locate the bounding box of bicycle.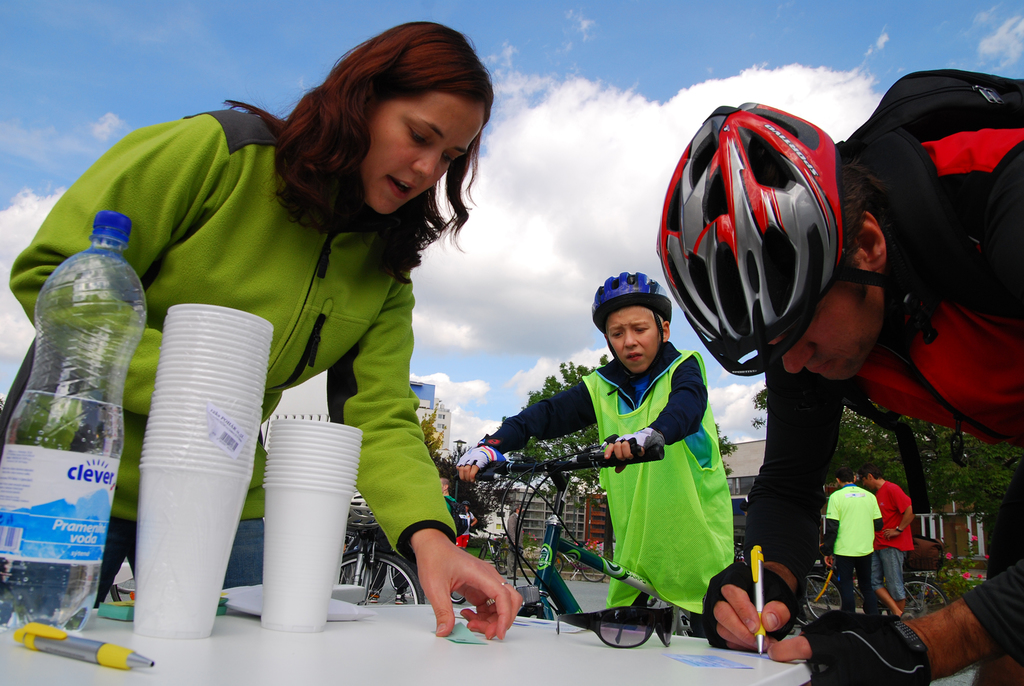
Bounding box: Rect(798, 569, 845, 628).
